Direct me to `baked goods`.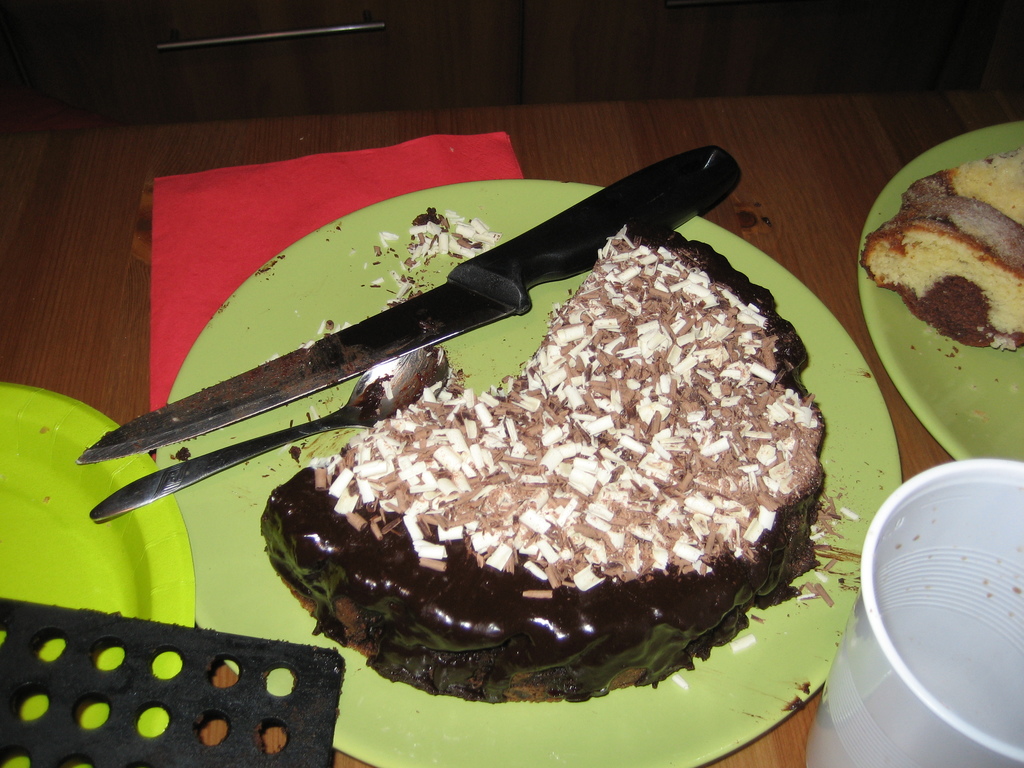
Direction: [left=861, top=144, right=1023, bottom=356].
